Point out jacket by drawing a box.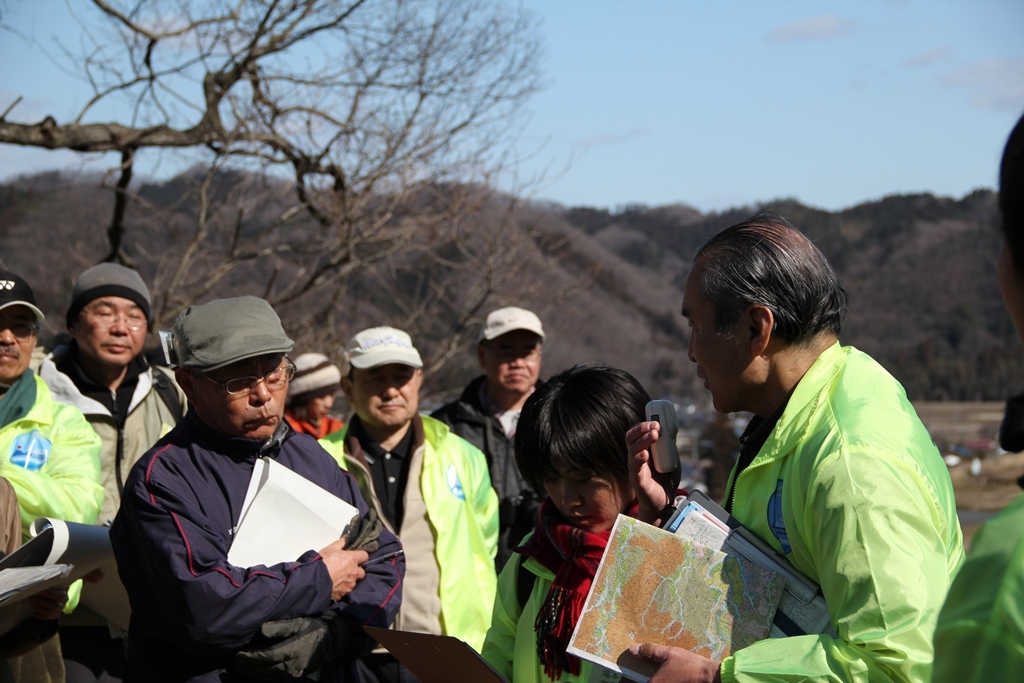
(0,372,103,530).
